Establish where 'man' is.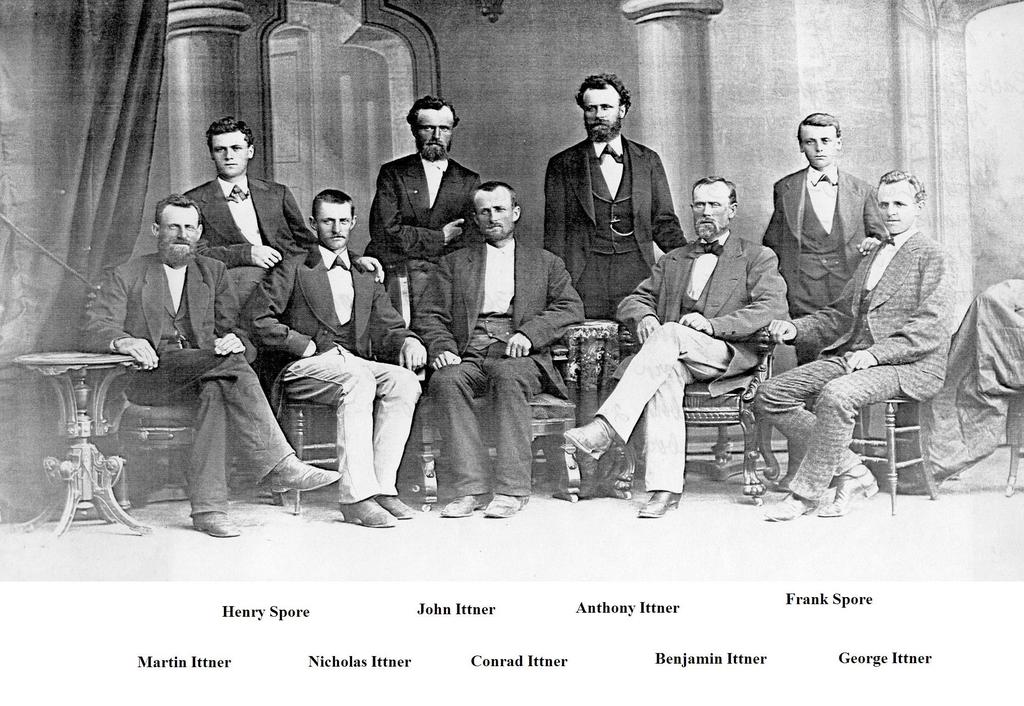
Established at <region>538, 73, 685, 309</region>.
